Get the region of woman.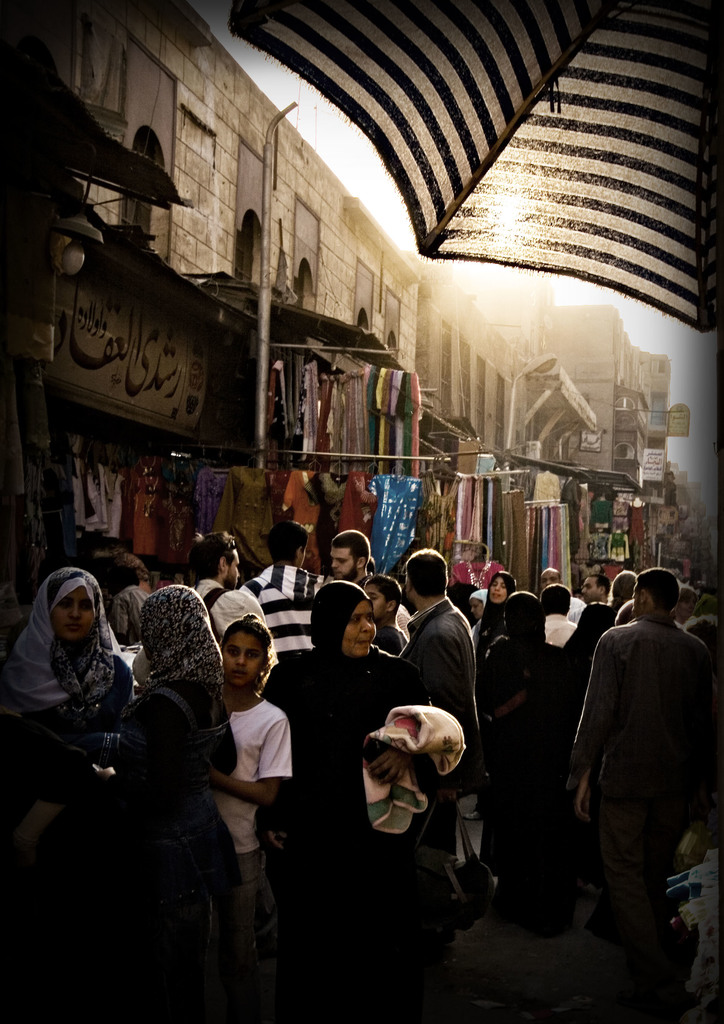
472, 585, 577, 922.
